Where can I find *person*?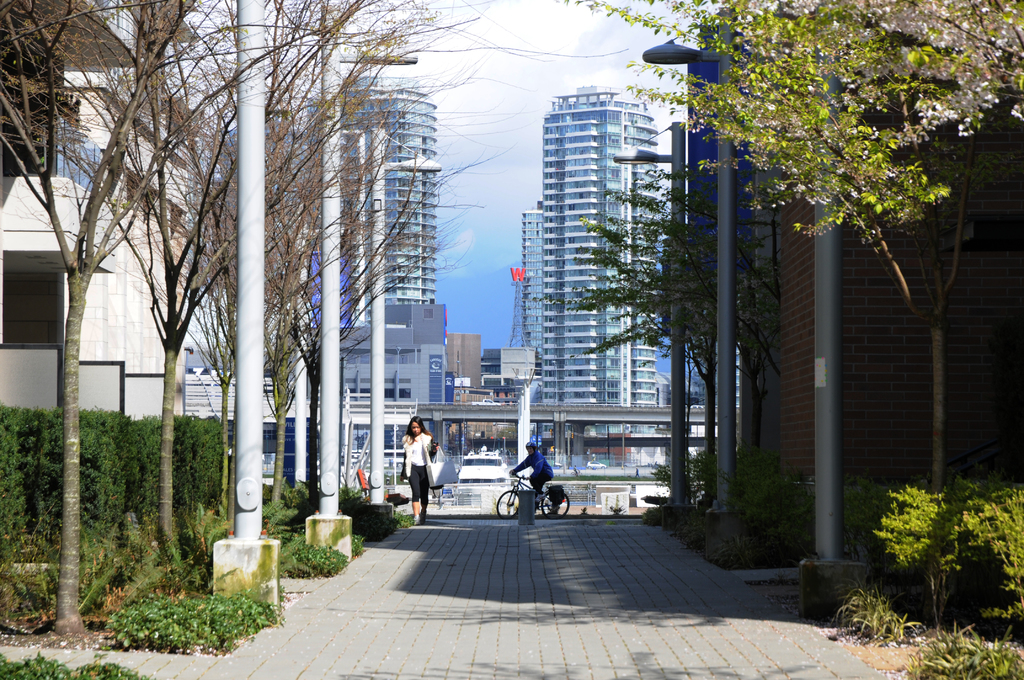
You can find it at region(510, 441, 556, 500).
